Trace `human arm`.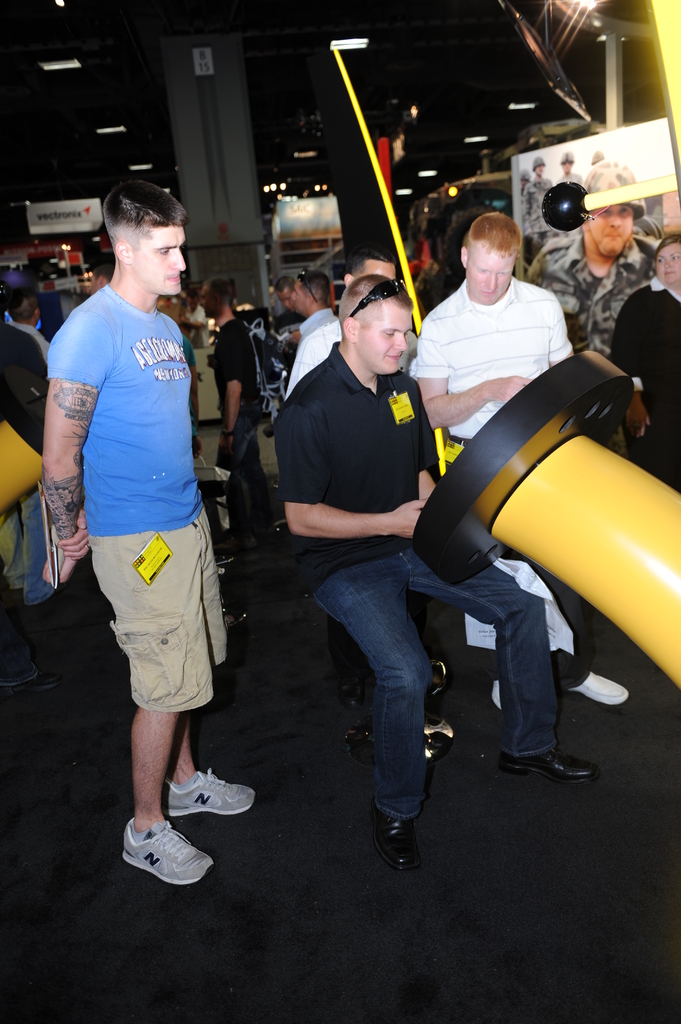
Traced to rect(218, 330, 247, 457).
